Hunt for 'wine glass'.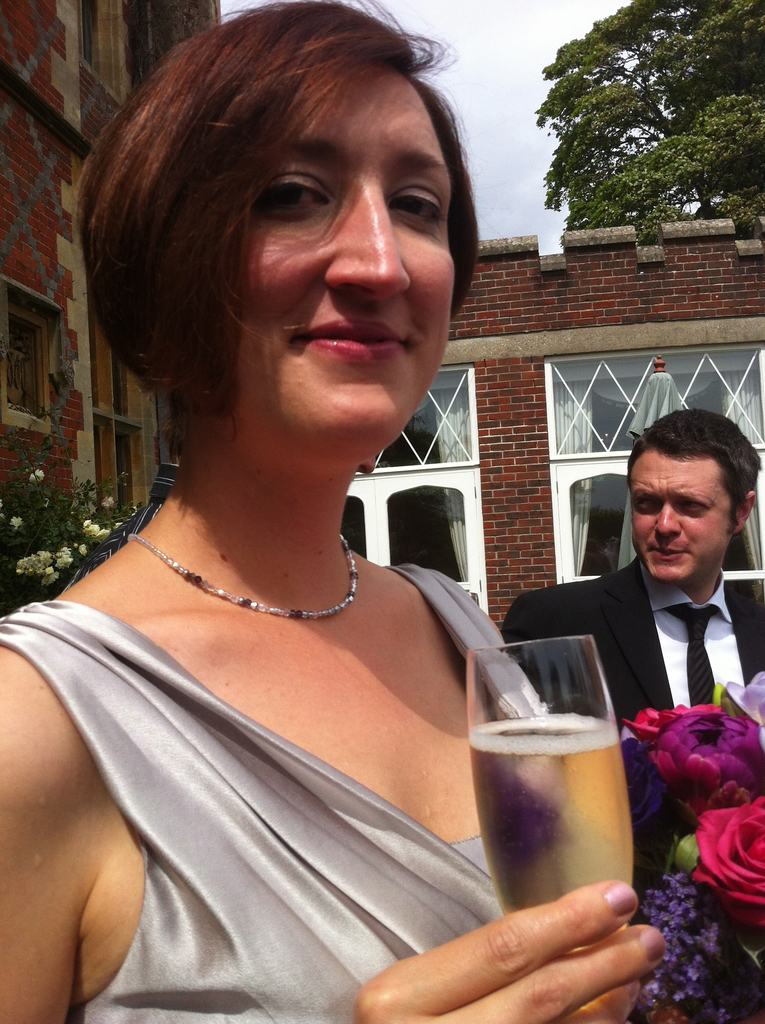
Hunted down at select_region(470, 636, 638, 1023).
